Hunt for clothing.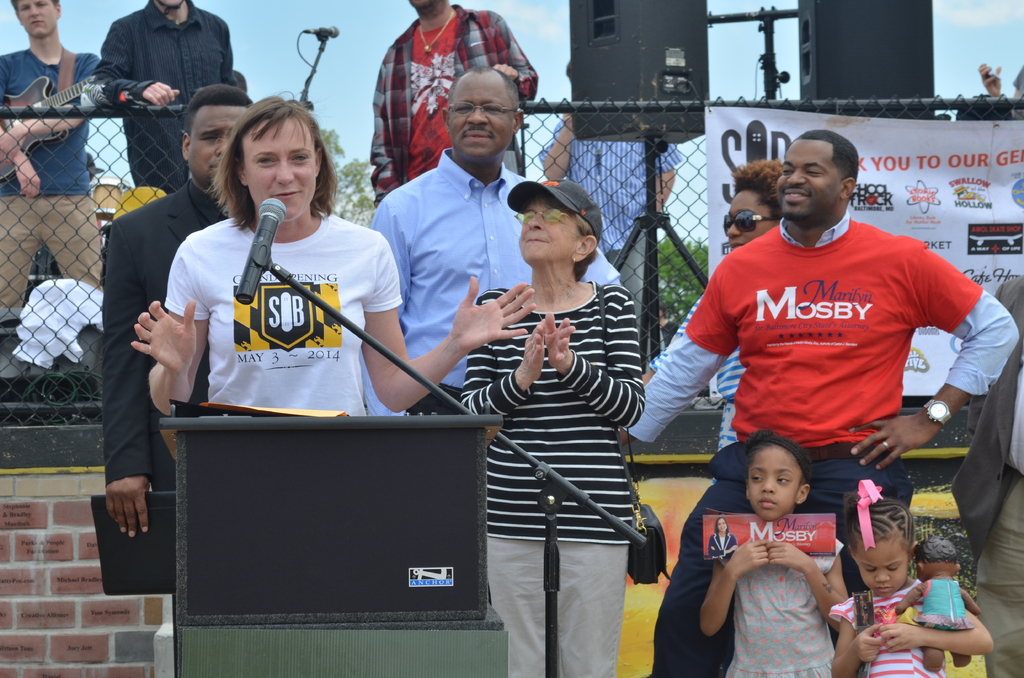
Hunted down at {"left": 651, "top": 293, "right": 742, "bottom": 487}.
